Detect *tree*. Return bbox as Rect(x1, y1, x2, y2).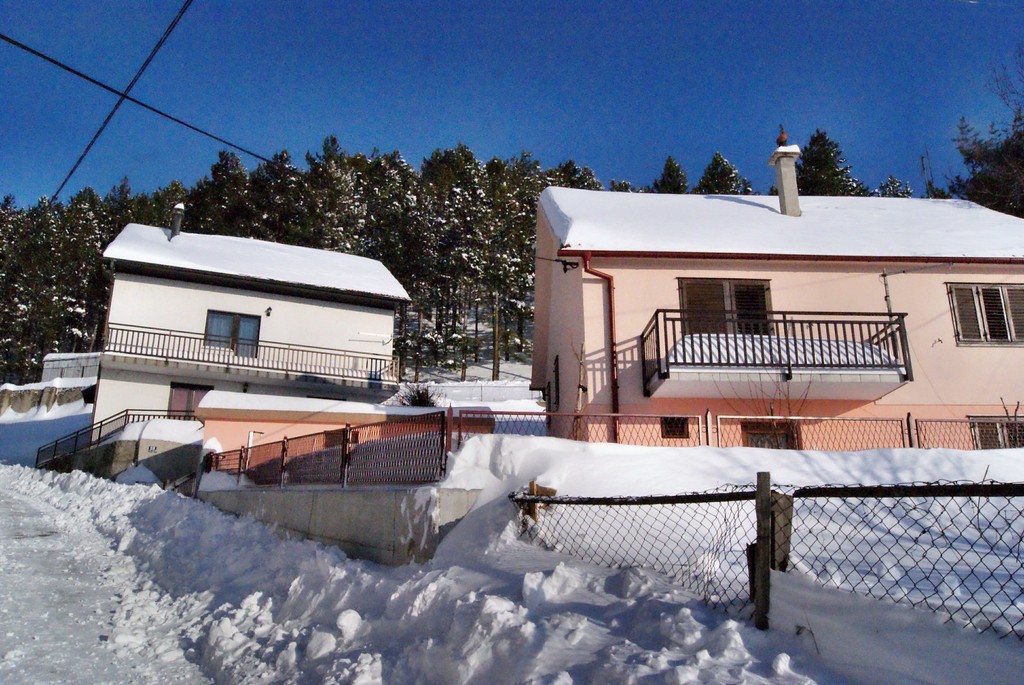
Rect(410, 142, 495, 382).
